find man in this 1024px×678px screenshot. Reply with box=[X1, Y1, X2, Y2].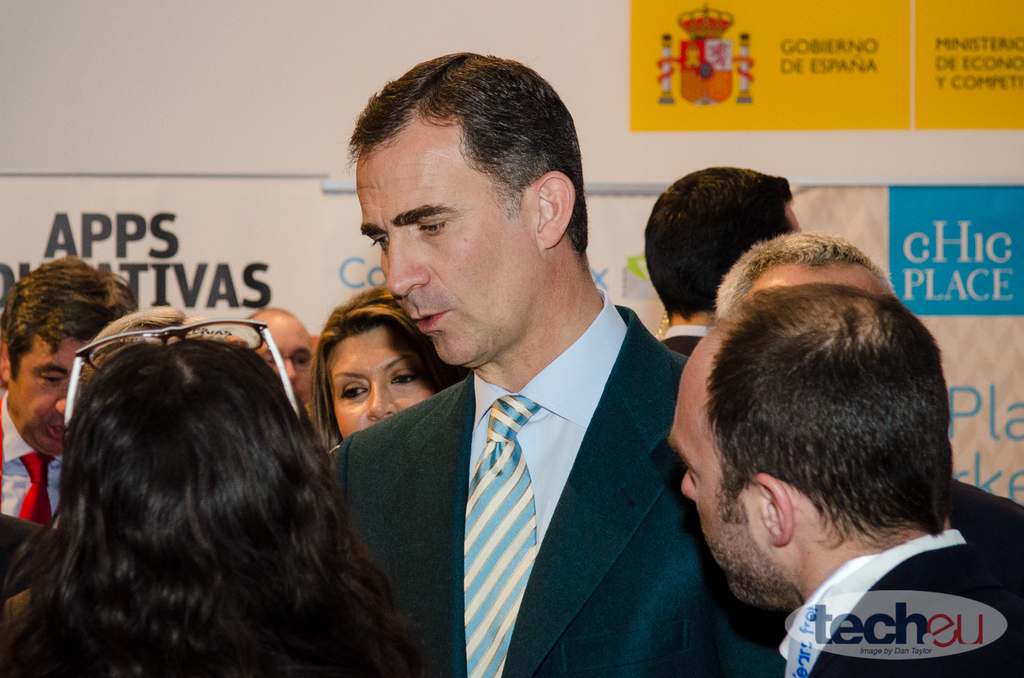
box=[238, 299, 316, 402].
